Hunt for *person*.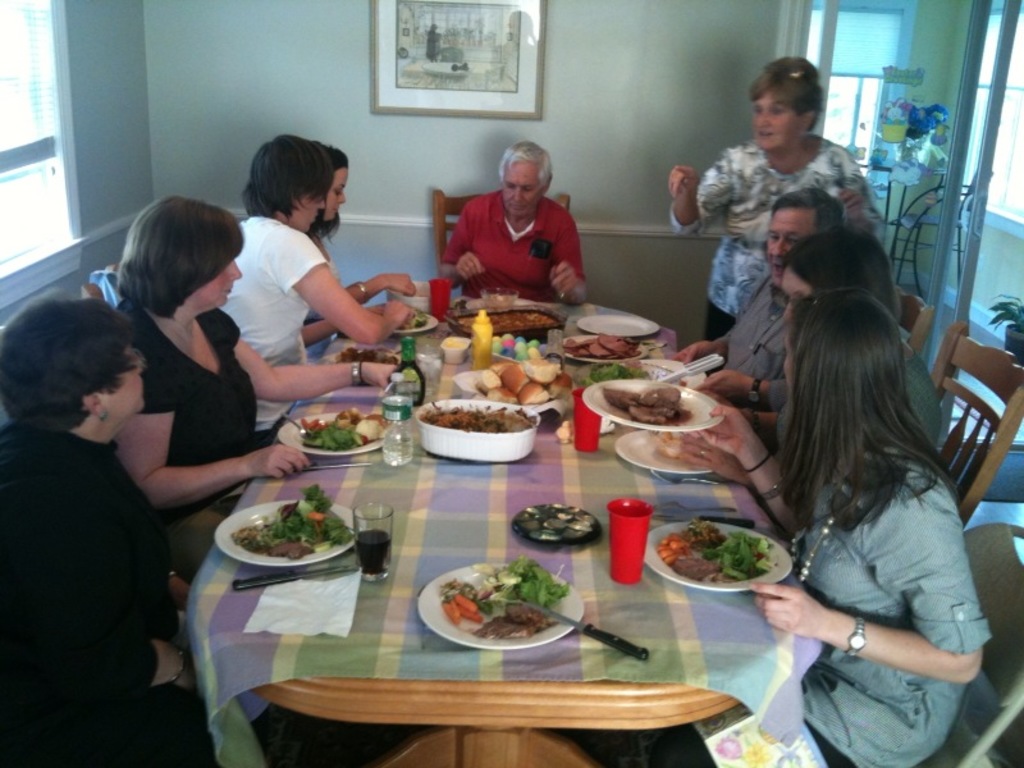
Hunted down at left=708, top=229, right=956, bottom=550.
